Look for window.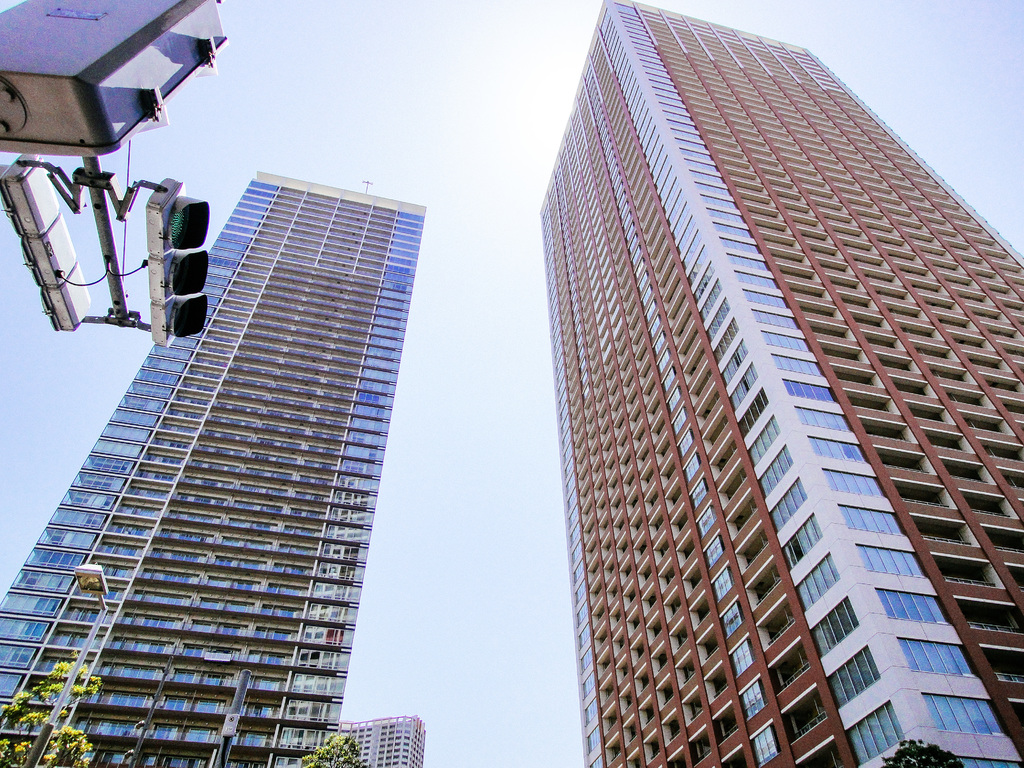
Found: (745, 677, 765, 713).
